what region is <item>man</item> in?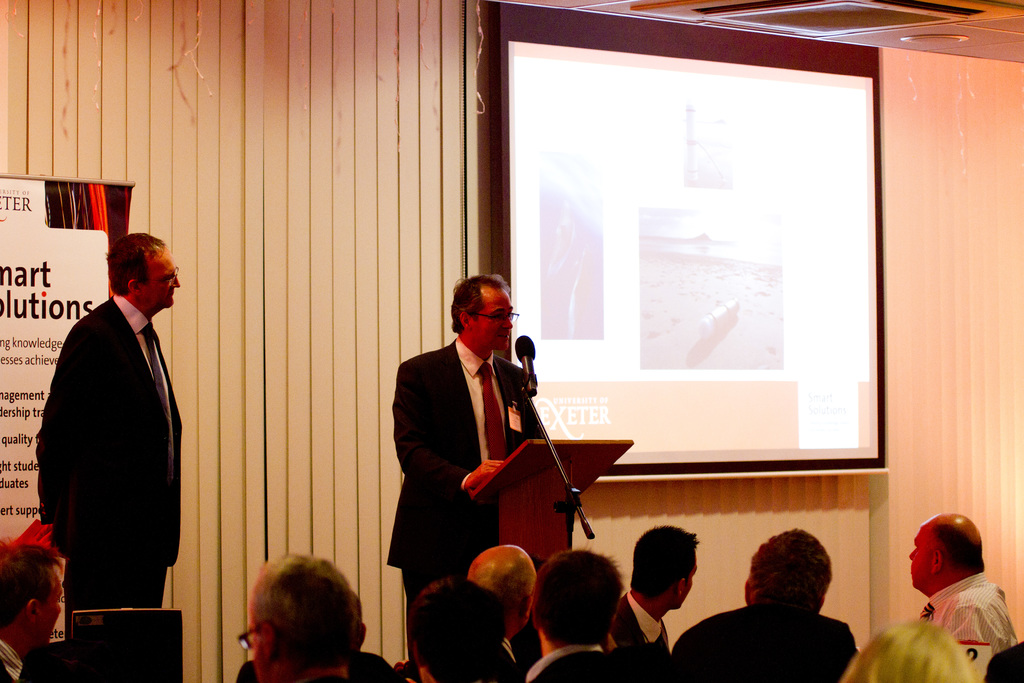
crop(598, 522, 703, 652).
